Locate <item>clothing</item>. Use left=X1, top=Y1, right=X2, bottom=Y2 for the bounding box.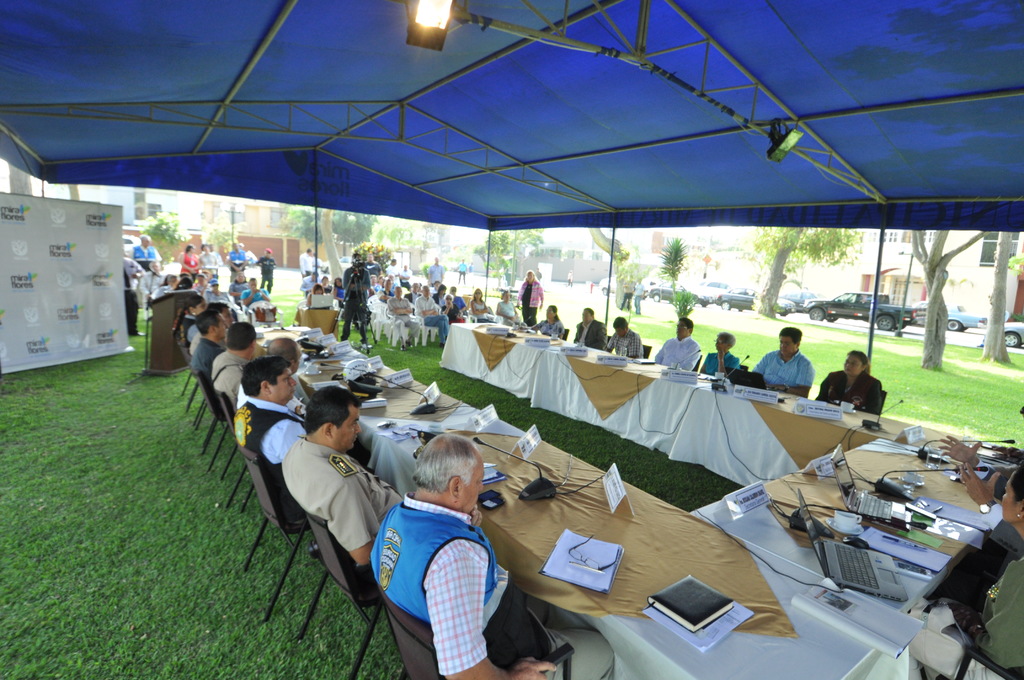
left=256, top=252, right=277, bottom=286.
